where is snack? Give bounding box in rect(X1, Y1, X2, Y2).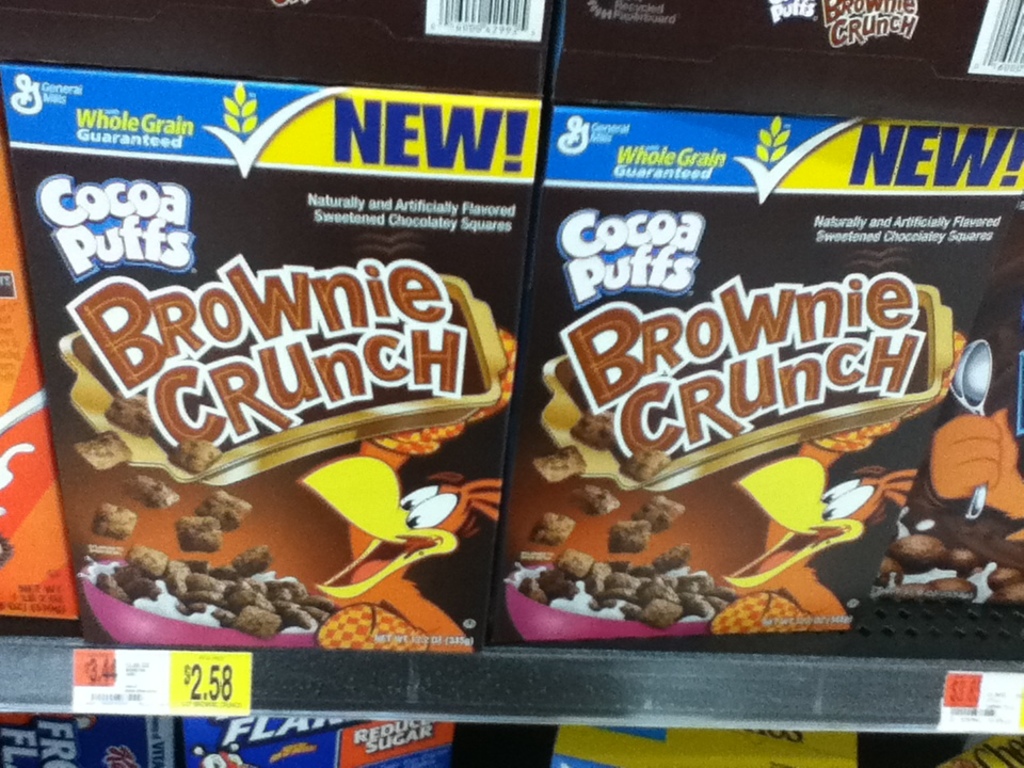
rect(574, 407, 615, 447).
